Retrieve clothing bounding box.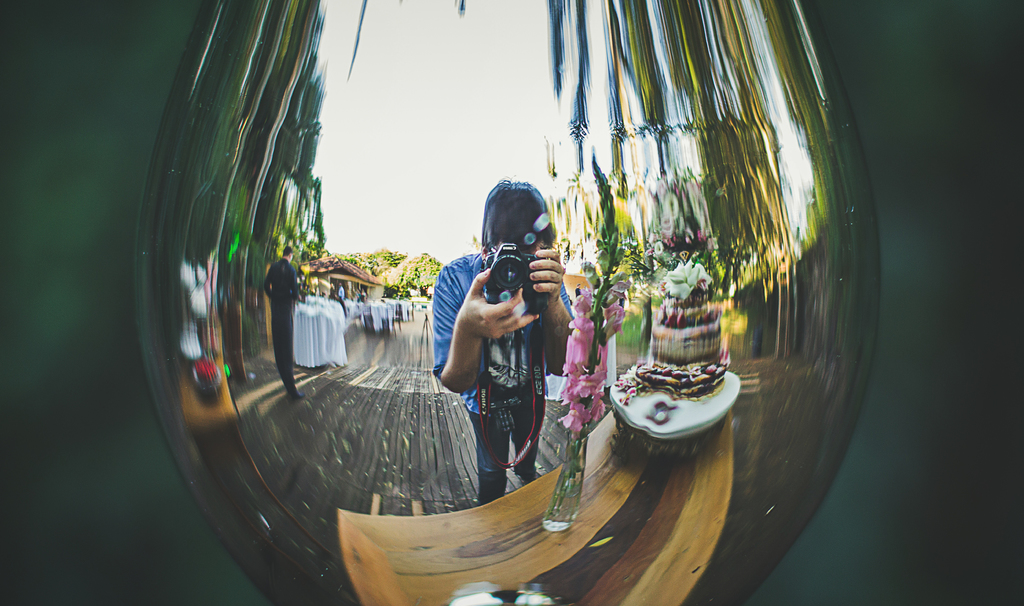
Bounding box: (266,256,302,398).
